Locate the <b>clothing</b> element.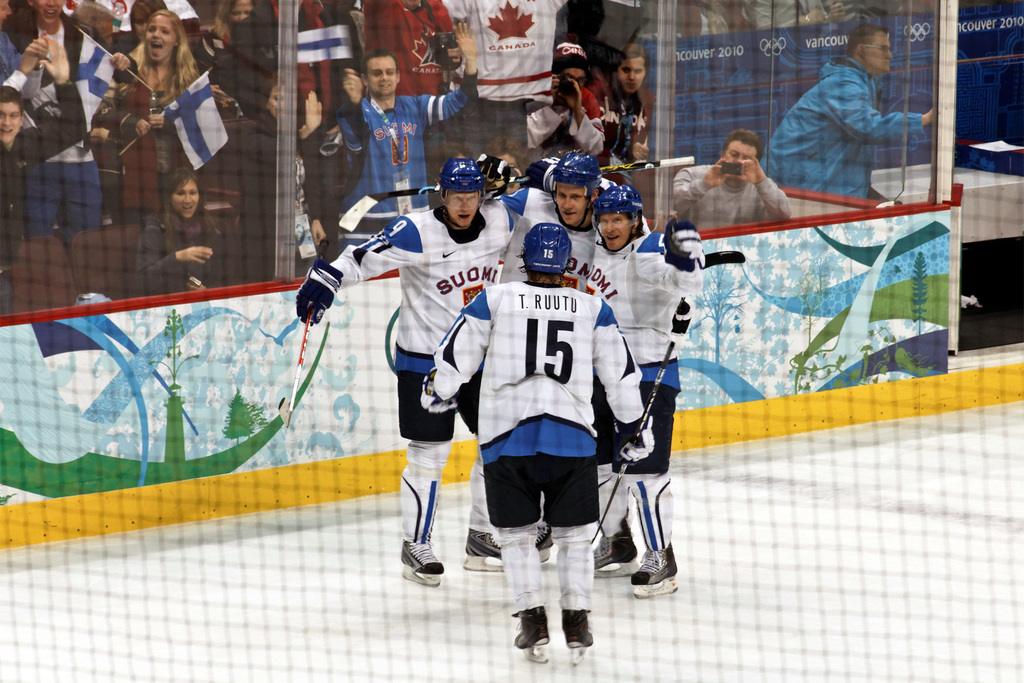
Element bbox: 765/53/927/202.
